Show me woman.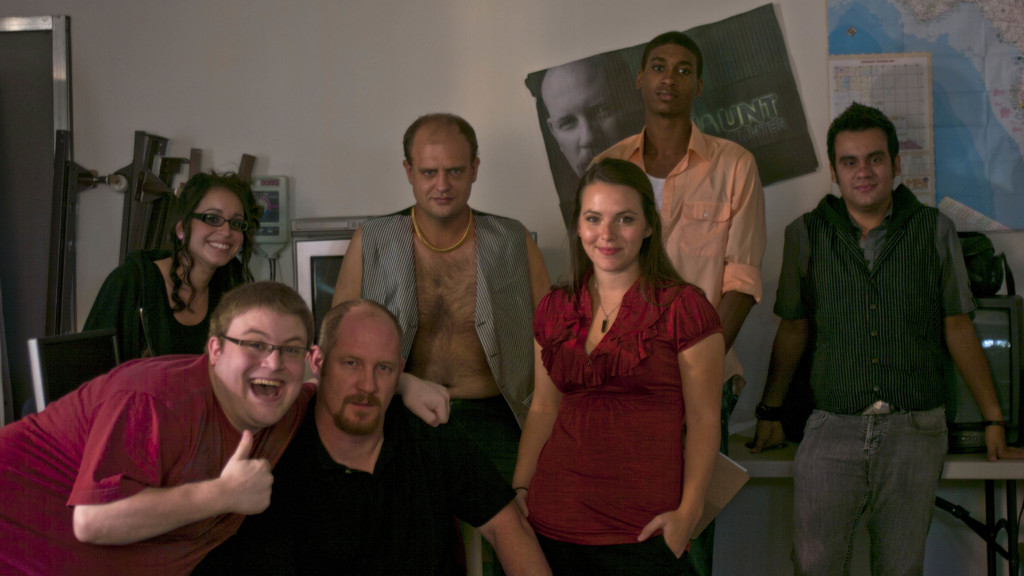
woman is here: [513,136,733,575].
